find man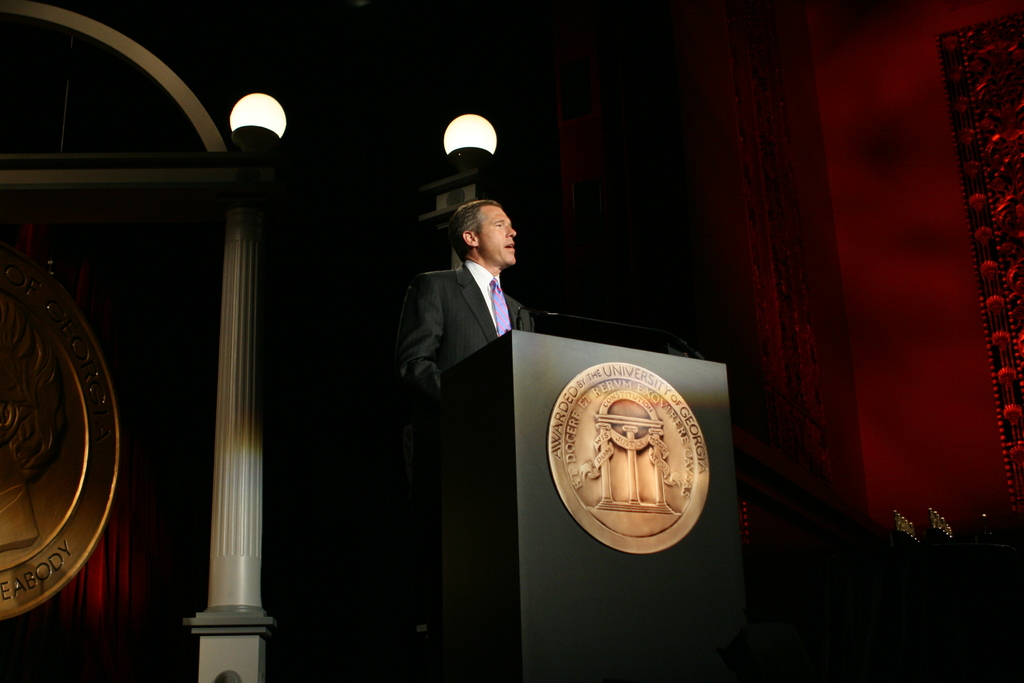
<box>381,176,542,613</box>
